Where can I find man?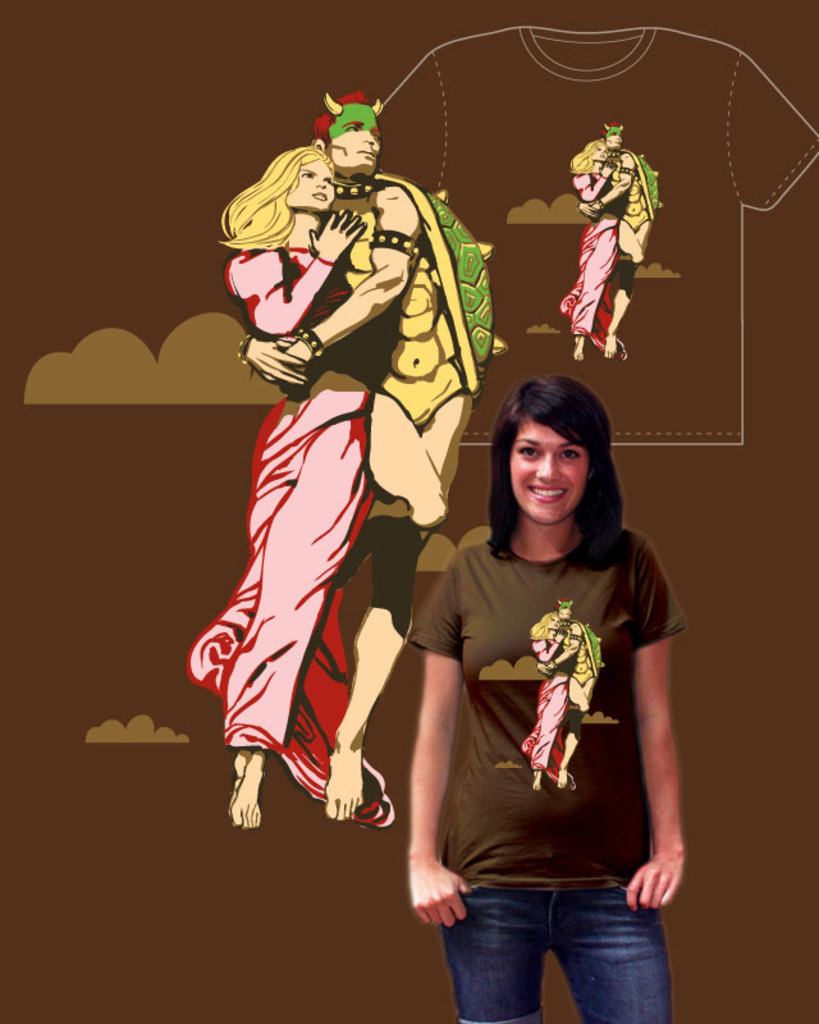
You can find it at 192, 102, 482, 859.
